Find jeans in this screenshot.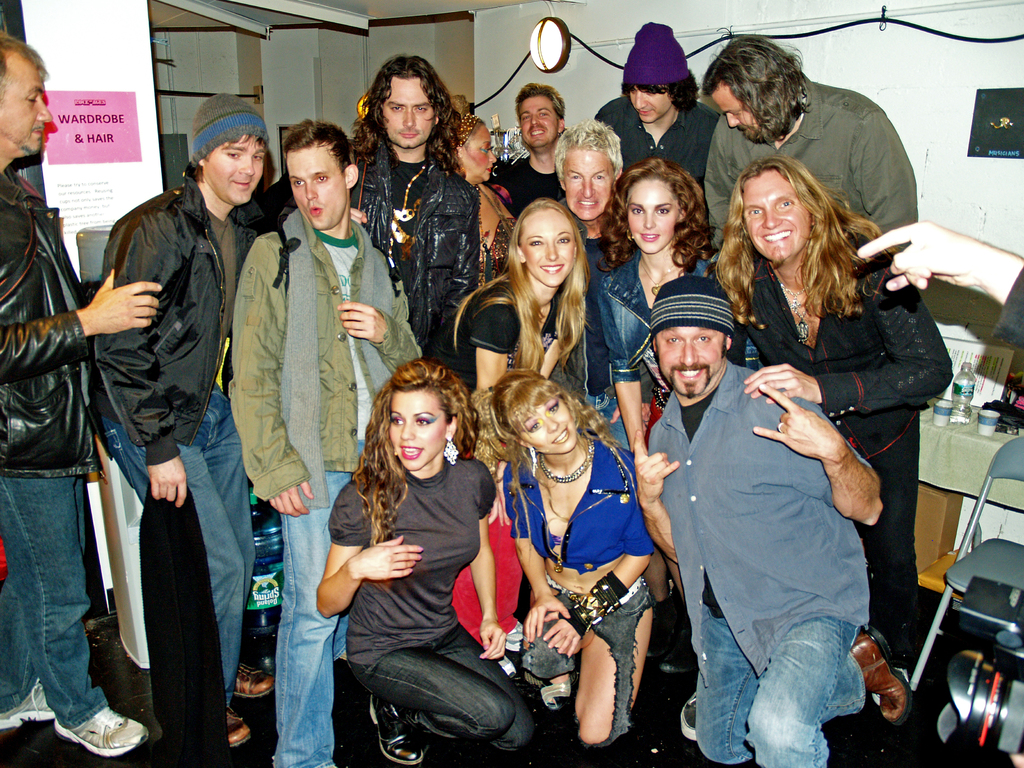
The bounding box for jeans is BBox(0, 474, 113, 732).
